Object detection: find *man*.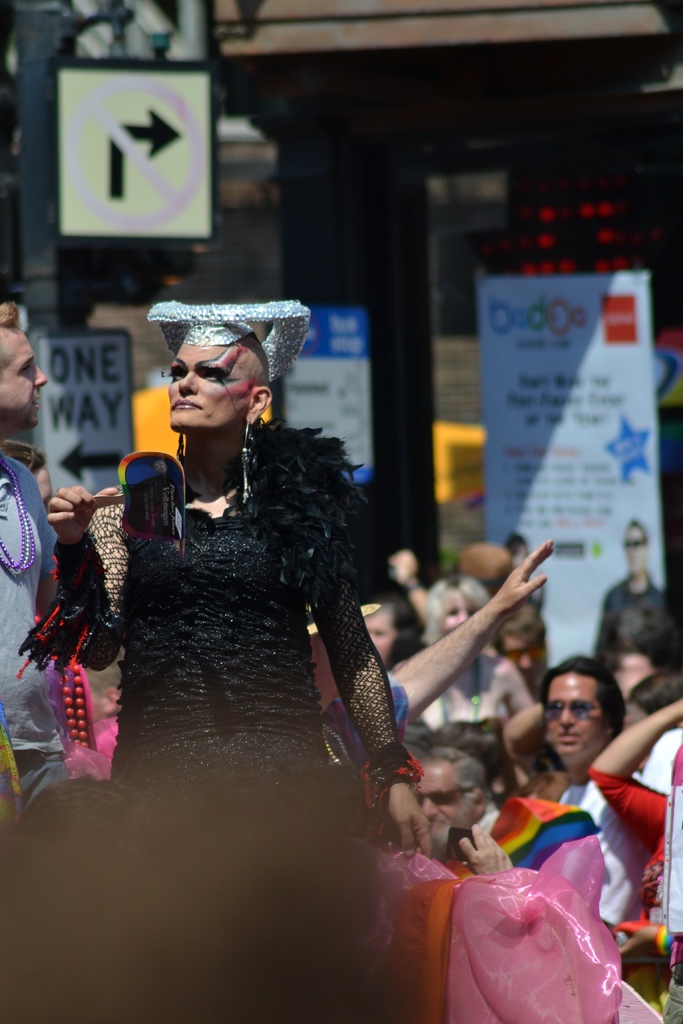
bbox=(543, 658, 627, 954).
